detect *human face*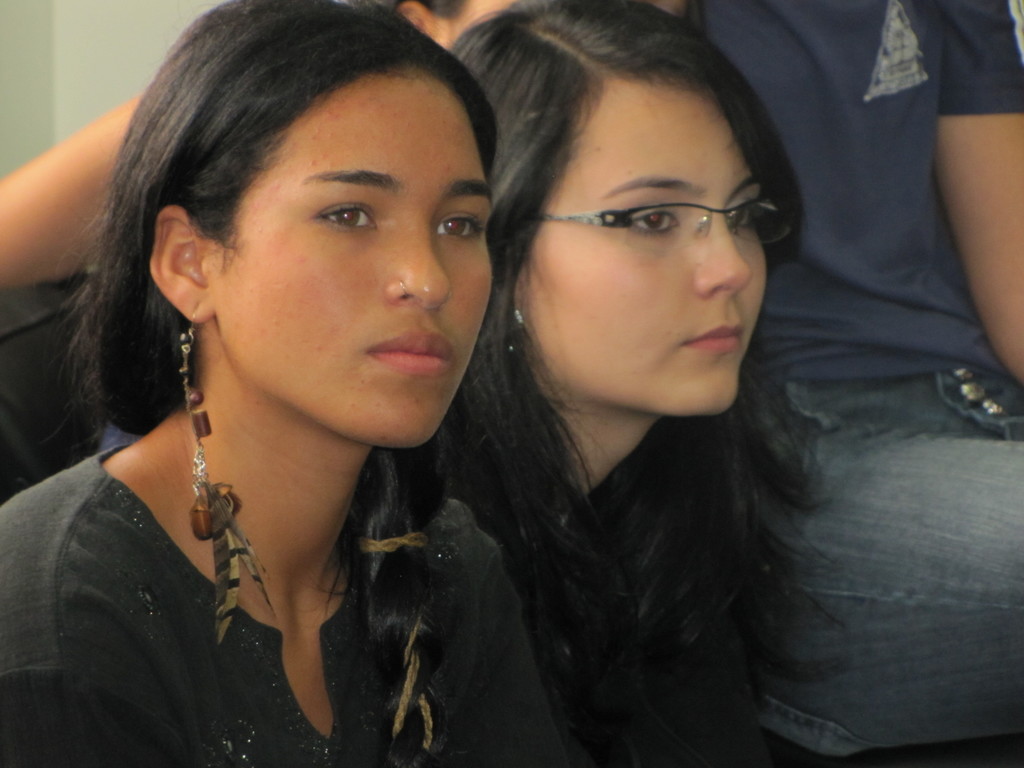
region(509, 74, 769, 413)
